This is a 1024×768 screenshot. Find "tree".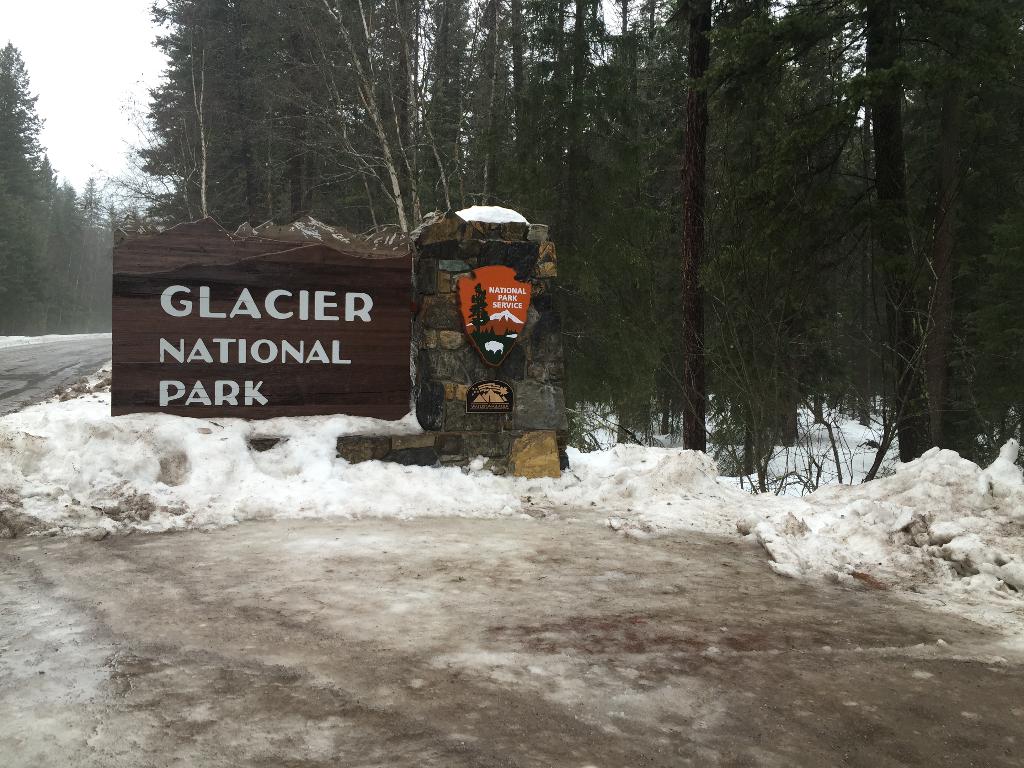
Bounding box: bbox=[111, 0, 248, 373].
